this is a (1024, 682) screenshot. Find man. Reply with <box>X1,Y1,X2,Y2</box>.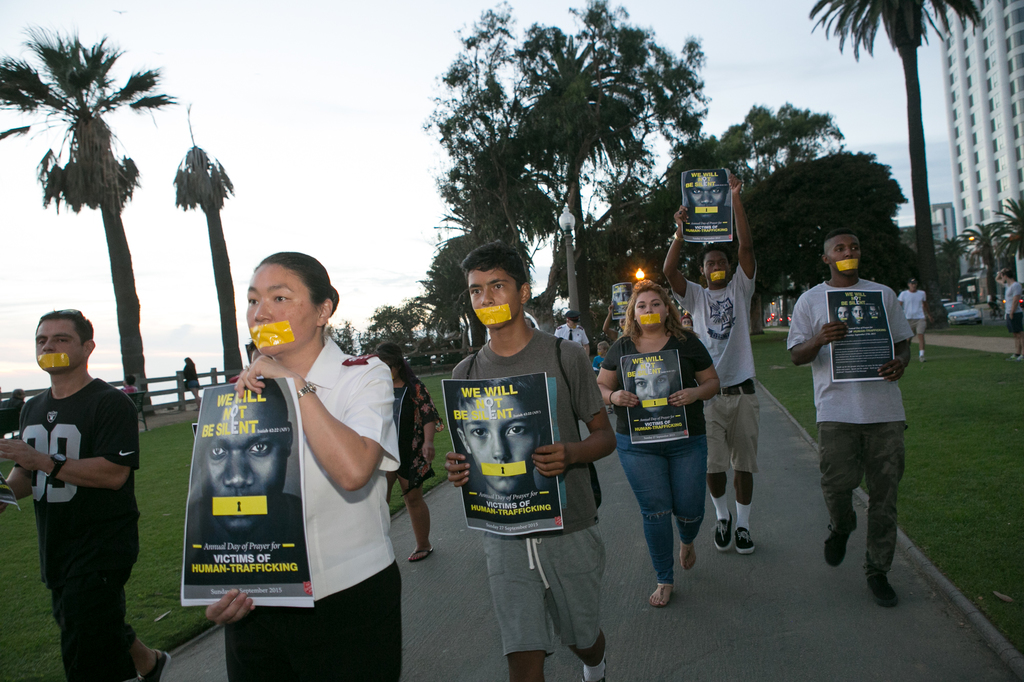
<box>455,373,551,520</box>.
